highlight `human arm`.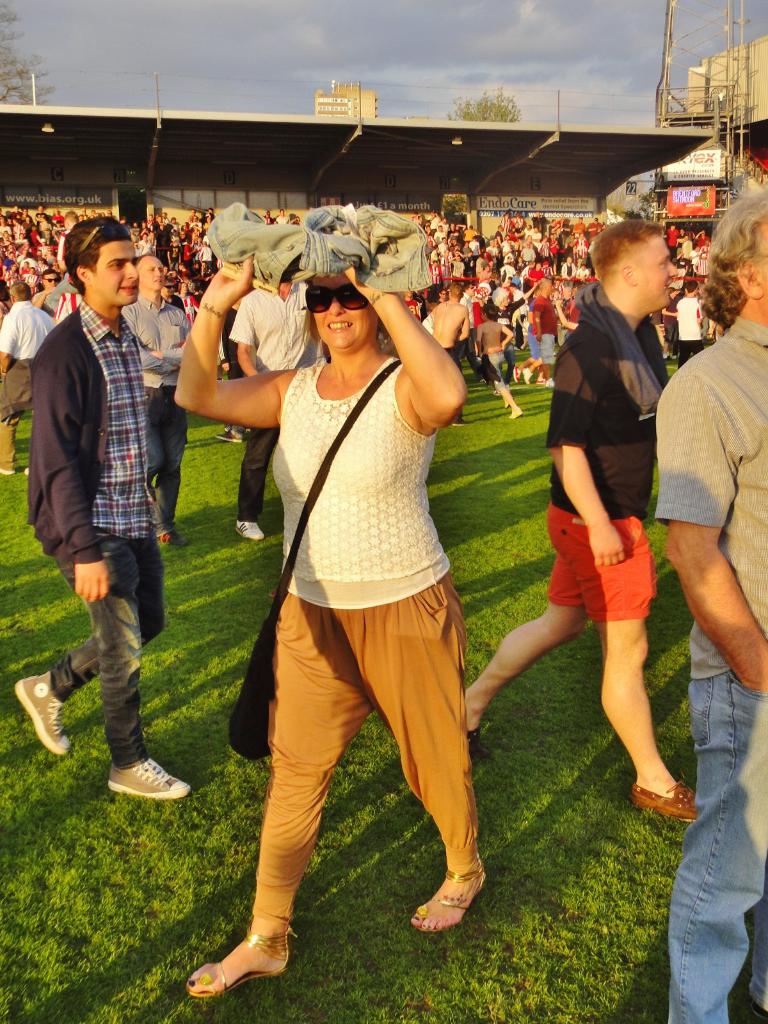
Highlighted region: bbox(659, 230, 668, 239).
